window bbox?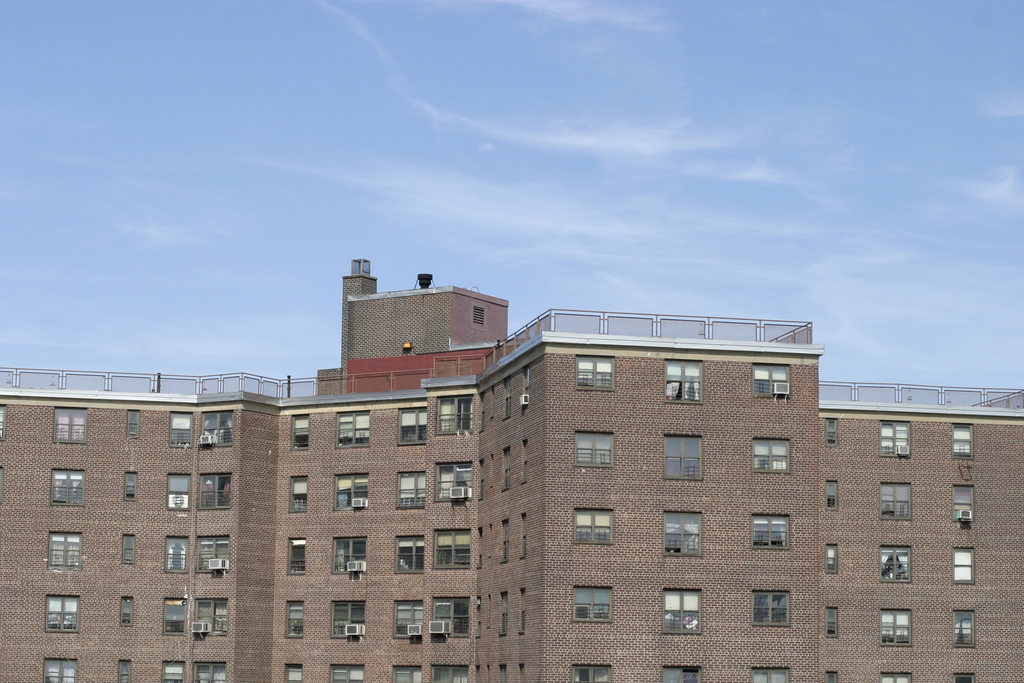
<region>122, 598, 134, 631</region>
